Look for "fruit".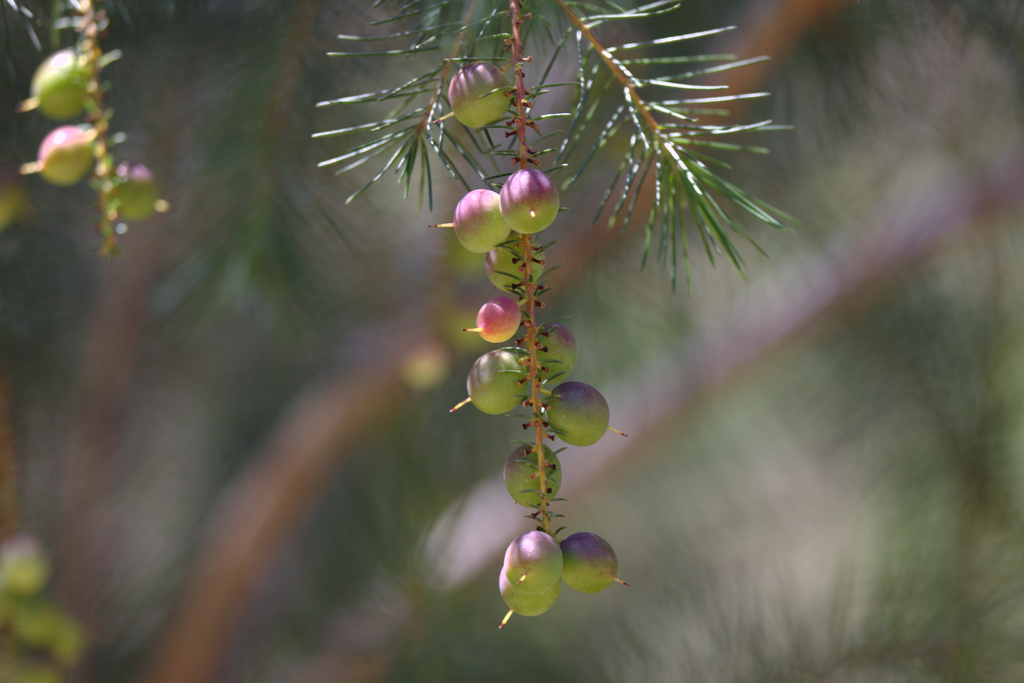
Found: 500/169/560/235.
